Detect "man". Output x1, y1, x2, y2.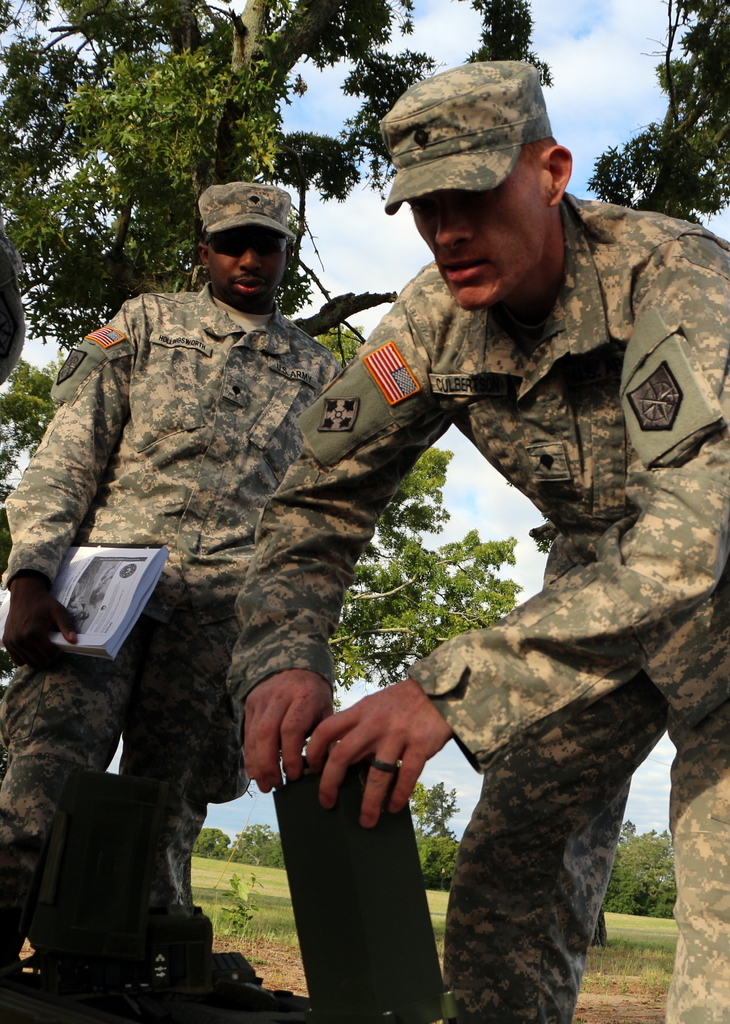
0, 180, 341, 1004.
